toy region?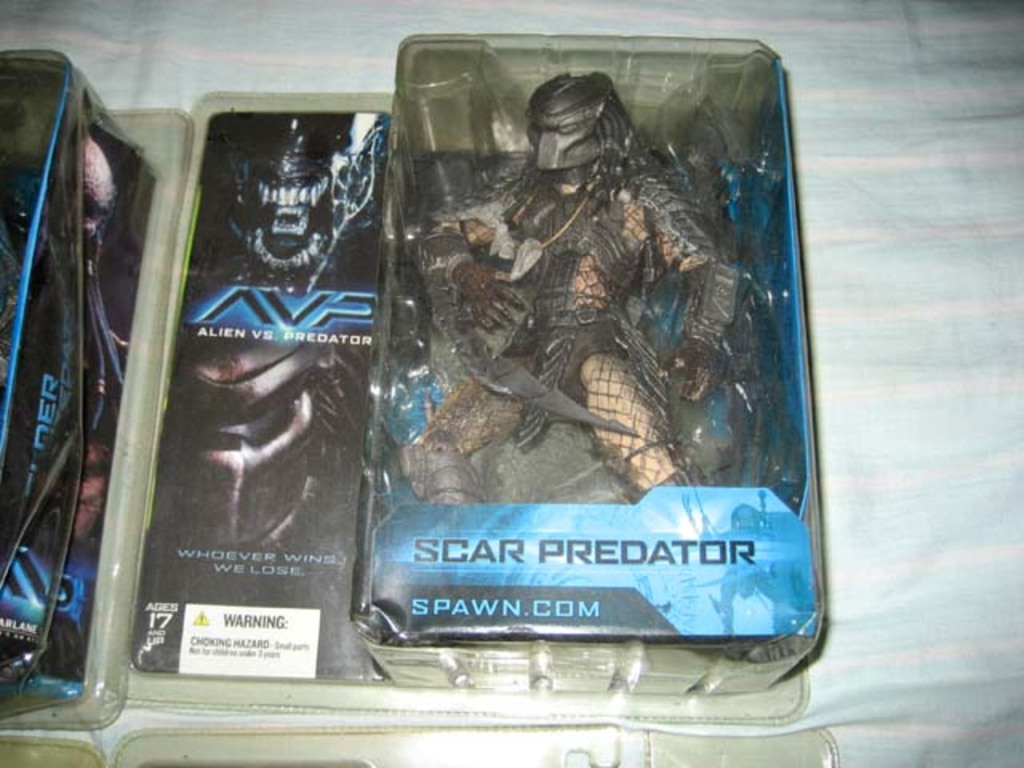
box=[384, 62, 774, 608]
